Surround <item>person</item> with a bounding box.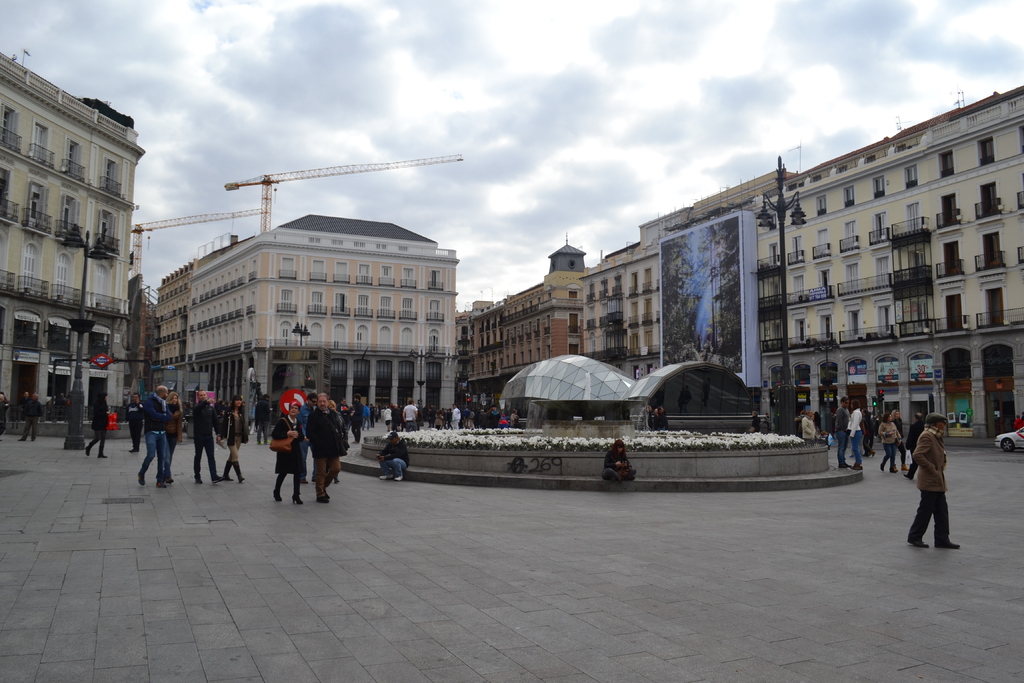
846, 401, 862, 471.
